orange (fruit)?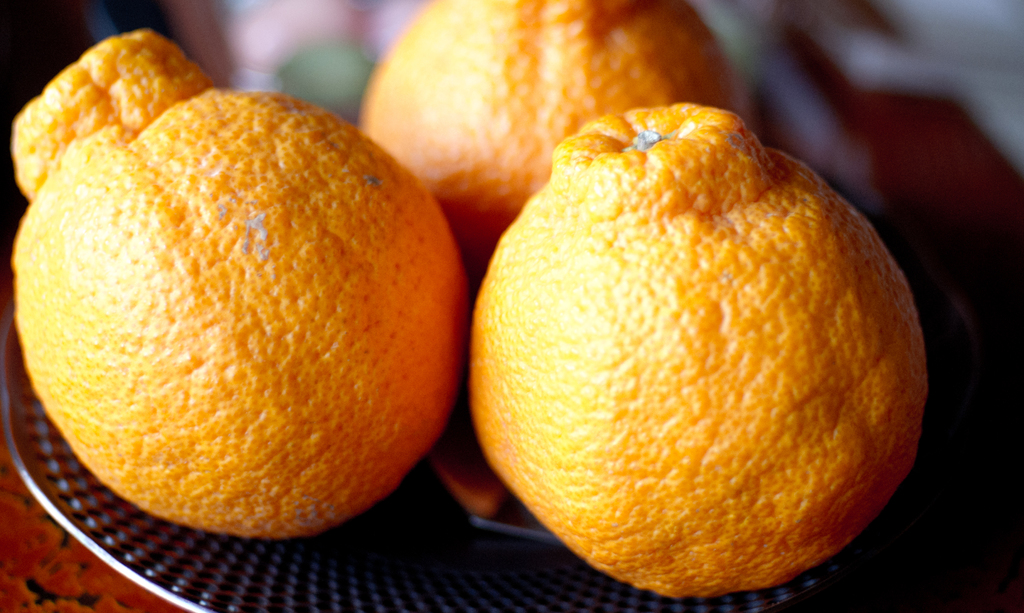
[362, 0, 742, 246]
